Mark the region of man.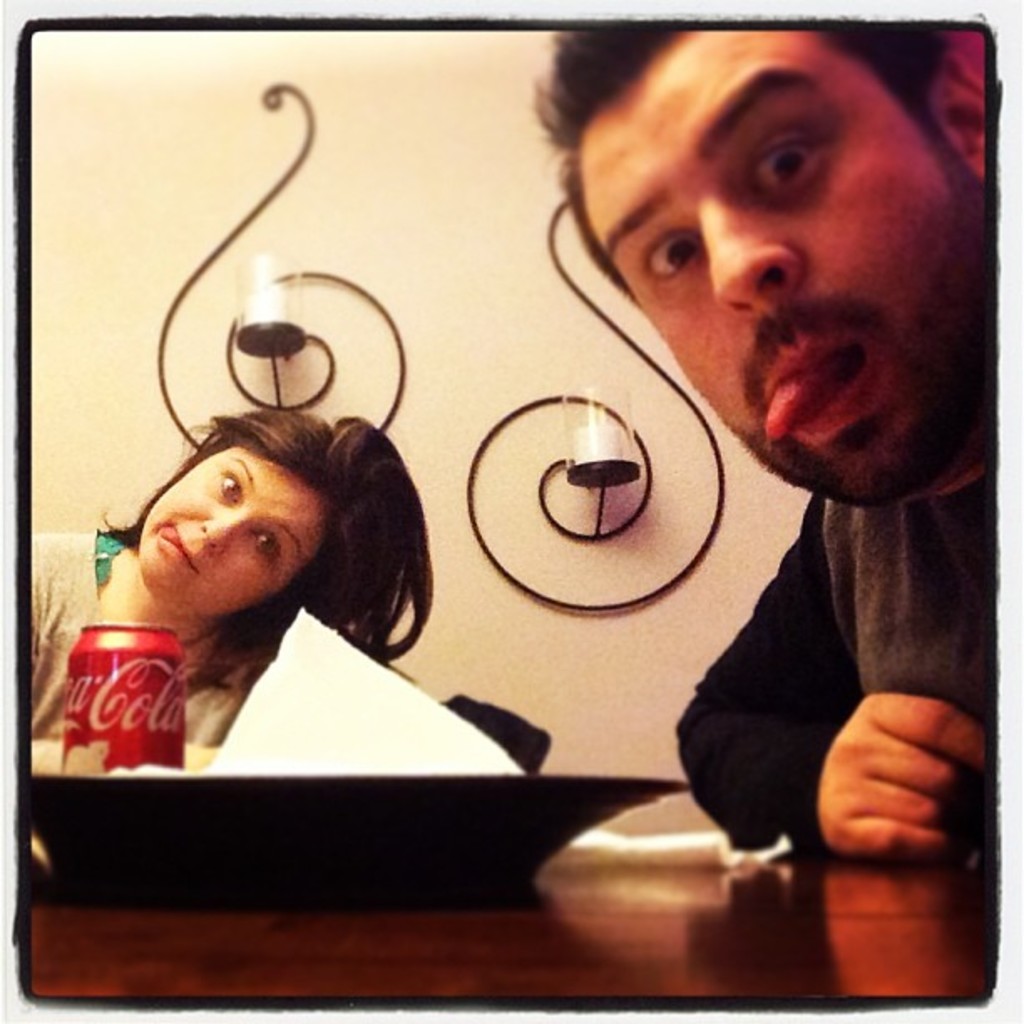
Region: {"left": 529, "top": 27, "right": 997, "bottom": 882}.
